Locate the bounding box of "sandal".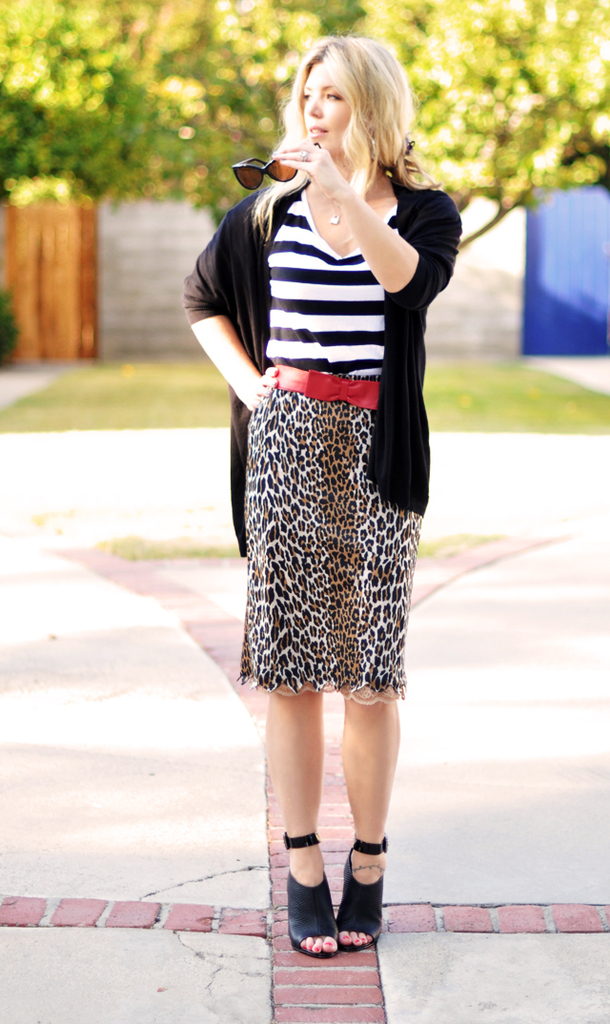
Bounding box: bbox(333, 836, 389, 954).
